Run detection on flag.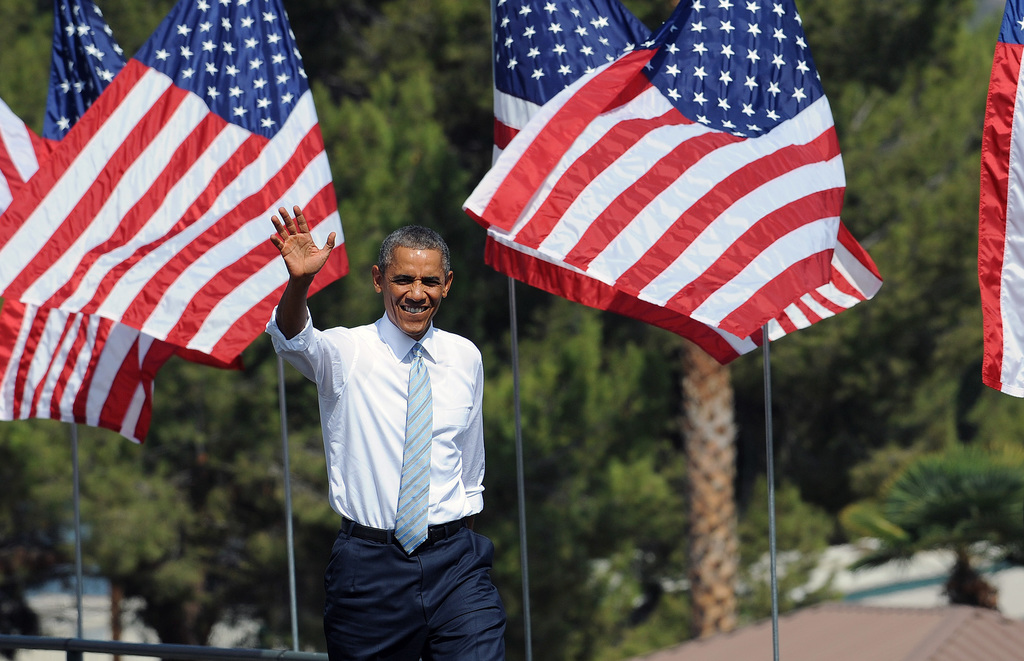
Result: bbox(979, 0, 1023, 399).
